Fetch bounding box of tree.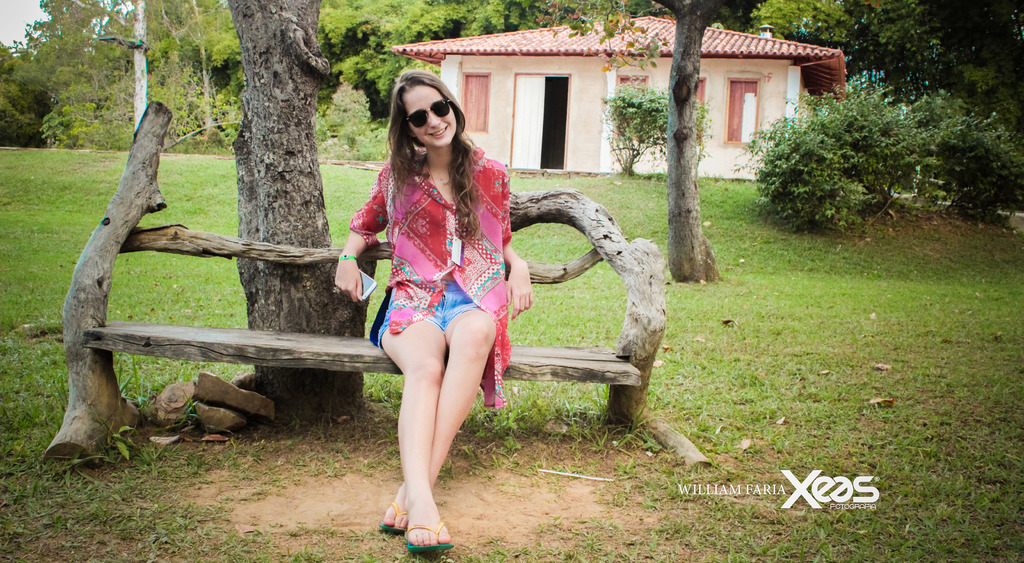
Bbox: select_region(523, 0, 728, 272).
